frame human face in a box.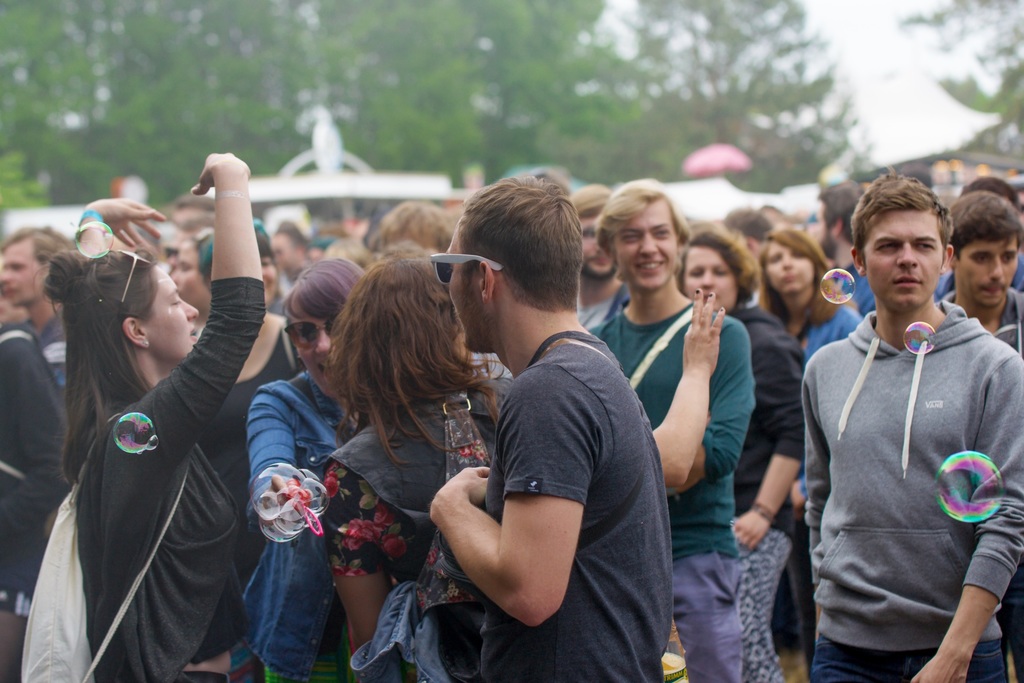
[612, 199, 678, 287].
